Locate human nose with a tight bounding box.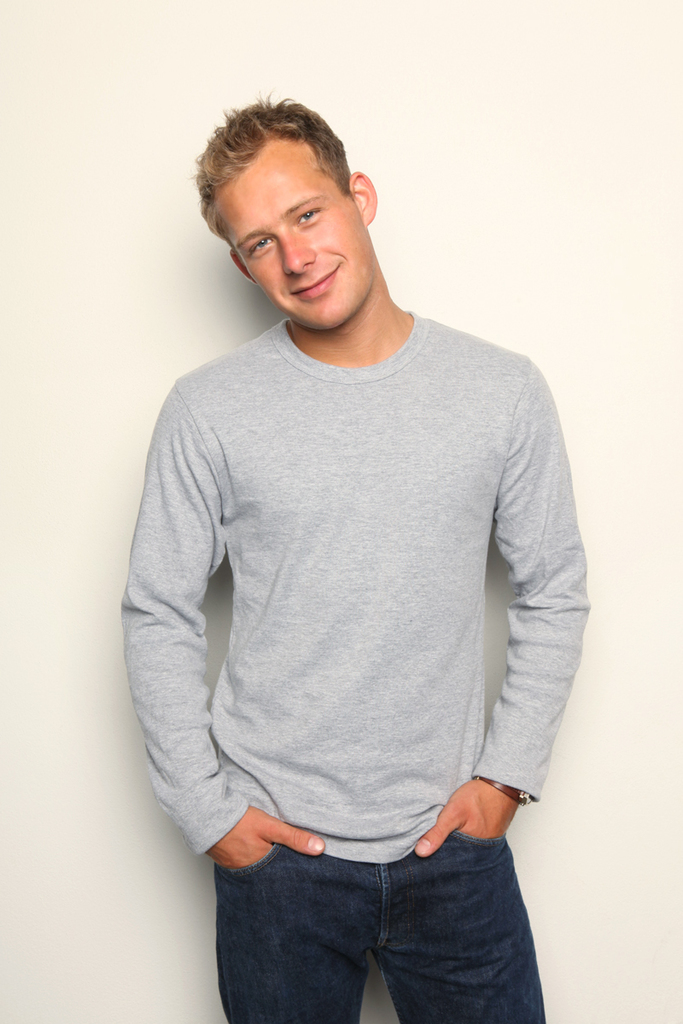
[278, 232, 316, 278].
